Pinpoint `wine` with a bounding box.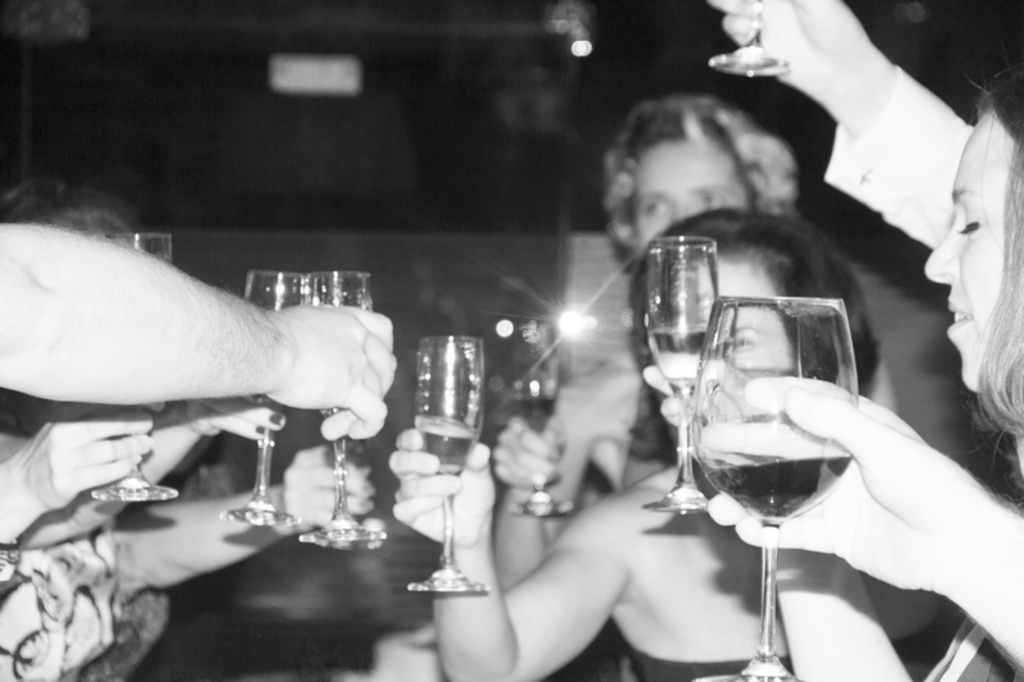
[left=504, top=392, right=550, bottom=438].
